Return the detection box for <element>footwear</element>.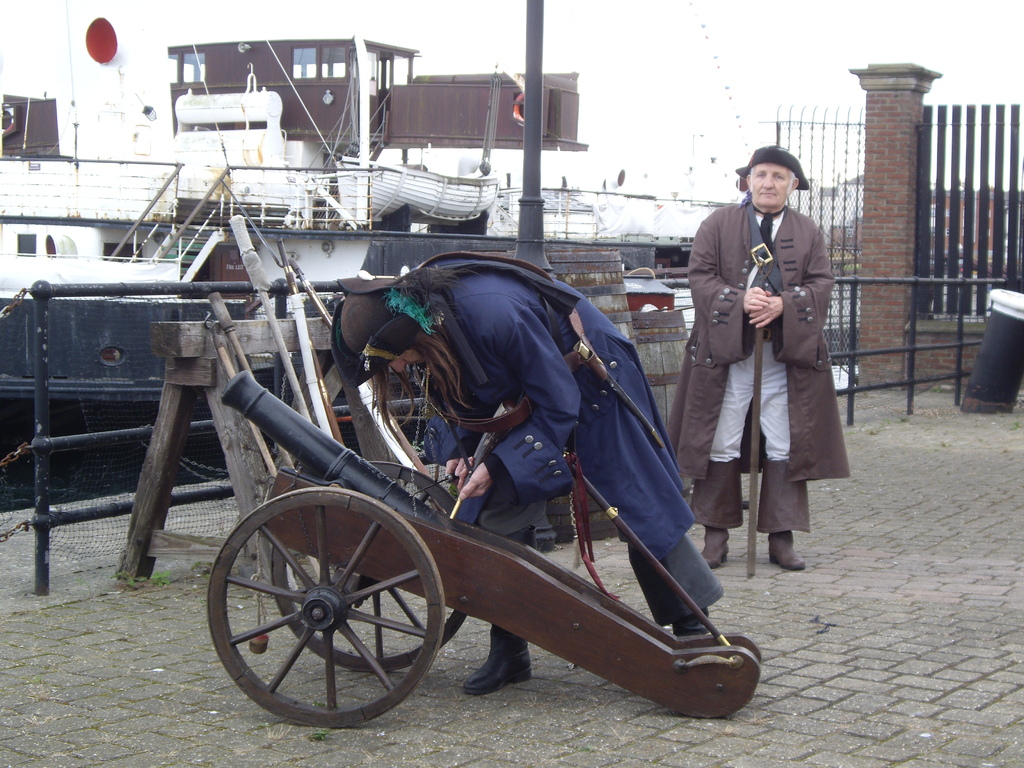
BBox(699, 523, 730, 577).
